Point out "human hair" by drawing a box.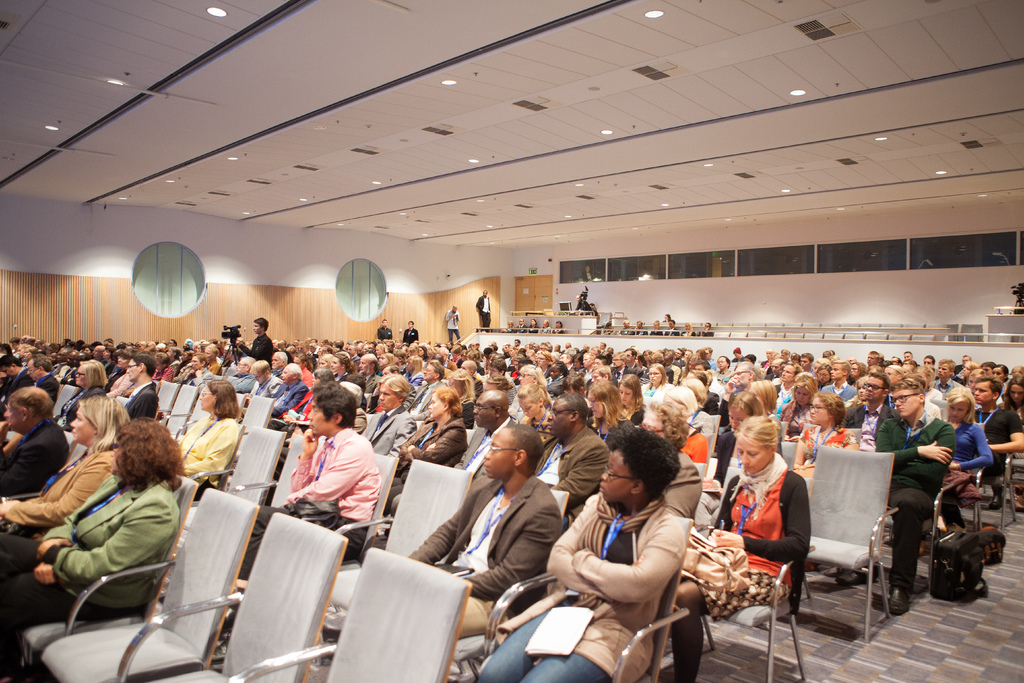
486/375/510/395.
